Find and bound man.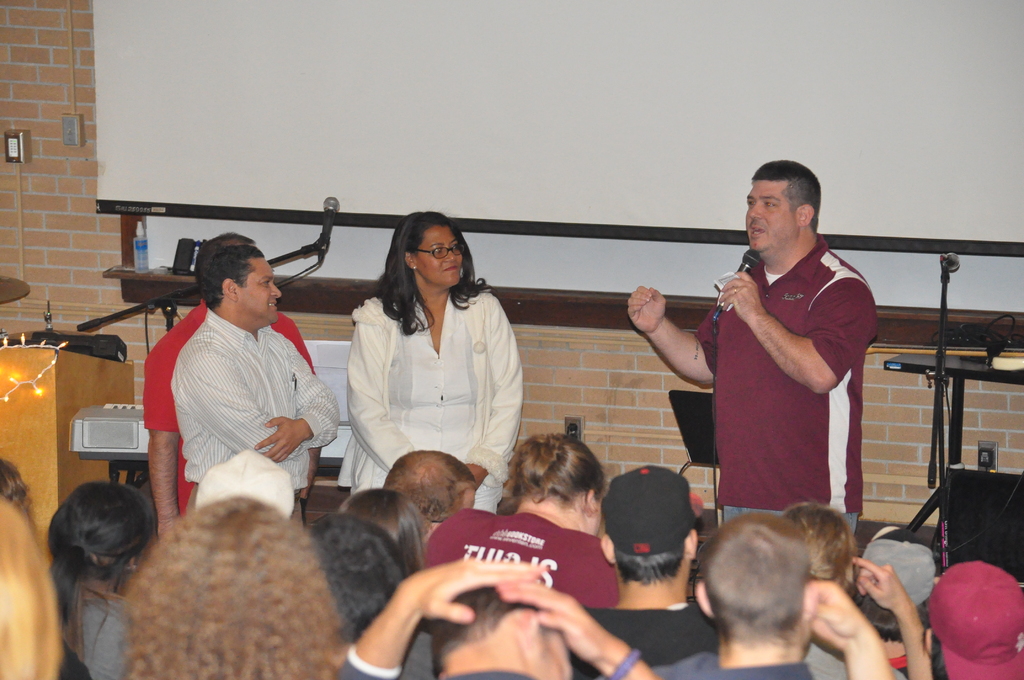
Bound: [x1=189, y1=252, x2=332, y2=515].
